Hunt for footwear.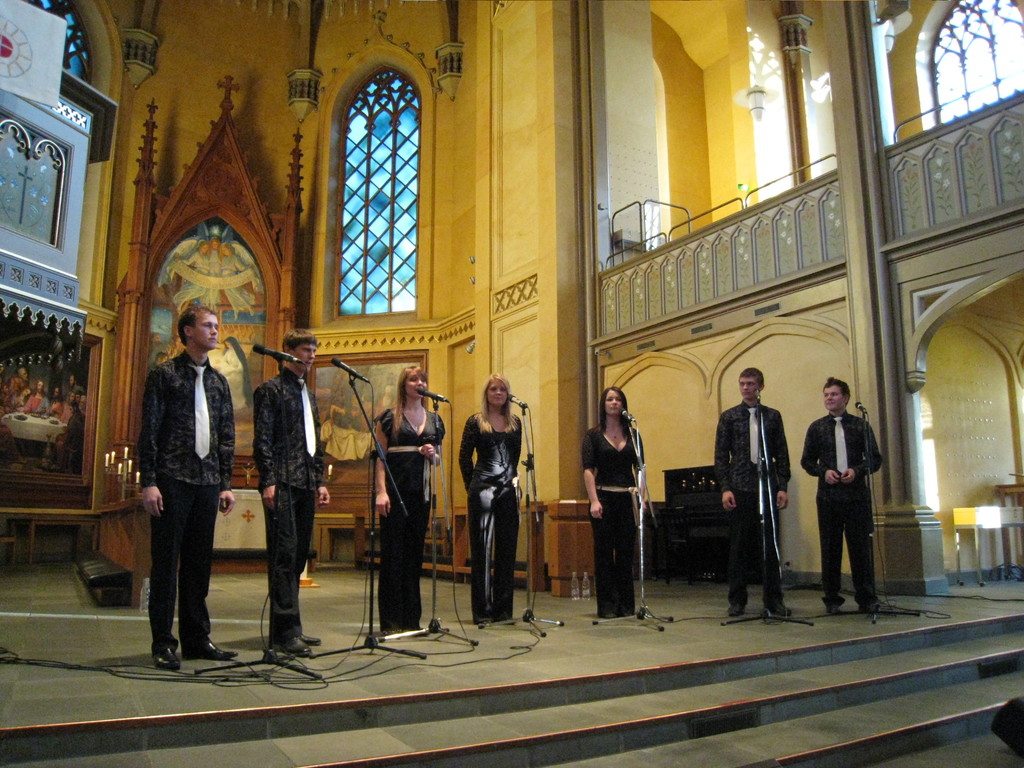
Hunted down at [823,600,837,616].
